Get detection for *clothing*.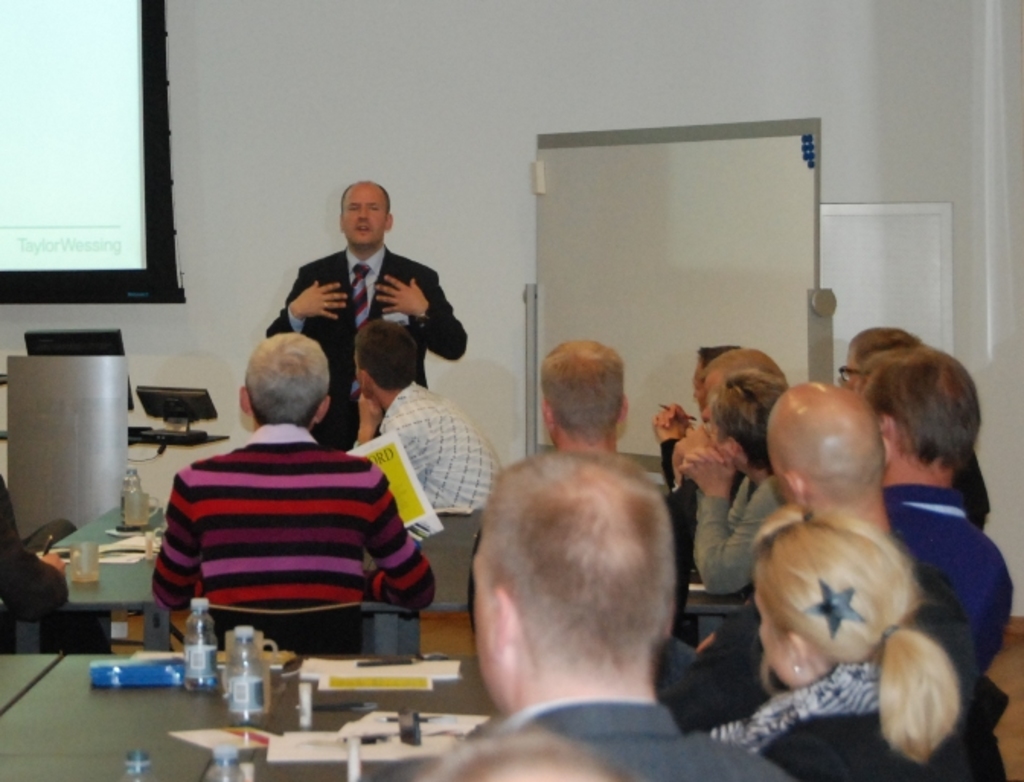
Detection: Rect(375, 375, 506, 518).
